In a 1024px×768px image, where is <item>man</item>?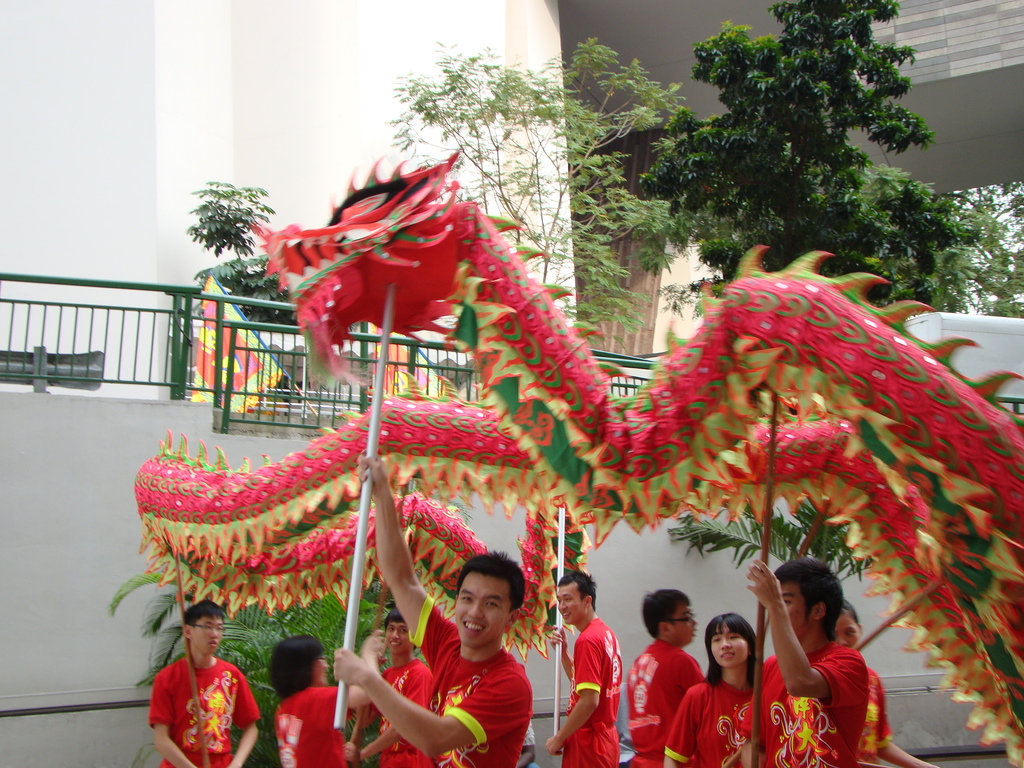
623:587:700:767.
